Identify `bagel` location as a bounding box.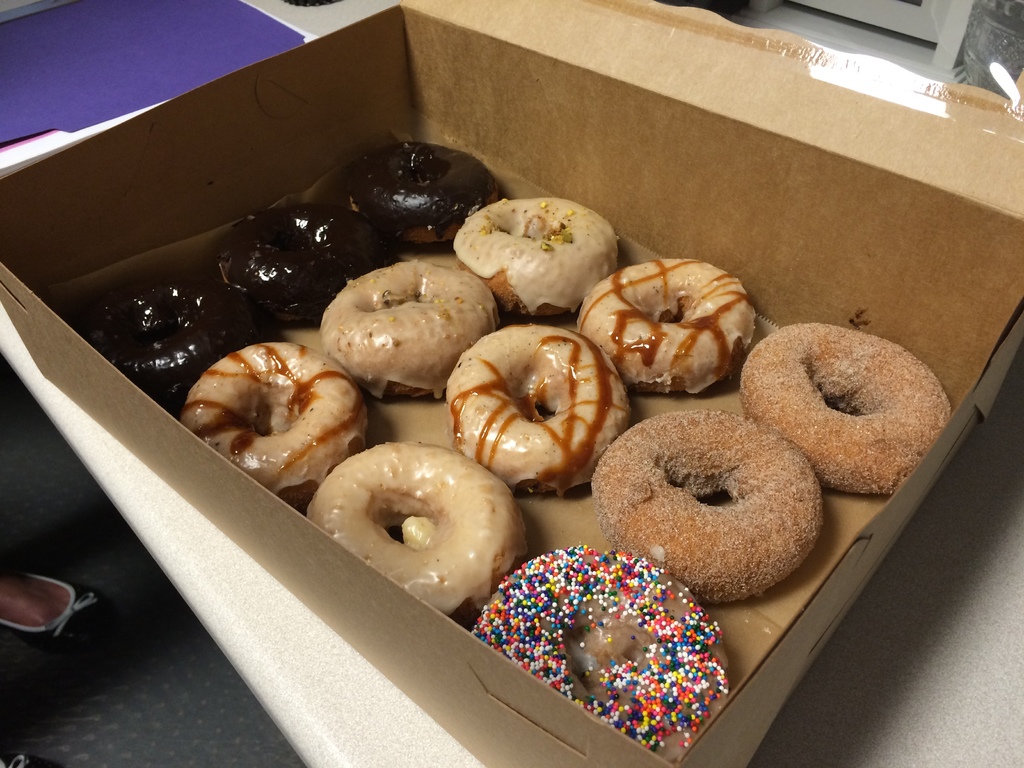
BBox(449, 198, 622, 317).
